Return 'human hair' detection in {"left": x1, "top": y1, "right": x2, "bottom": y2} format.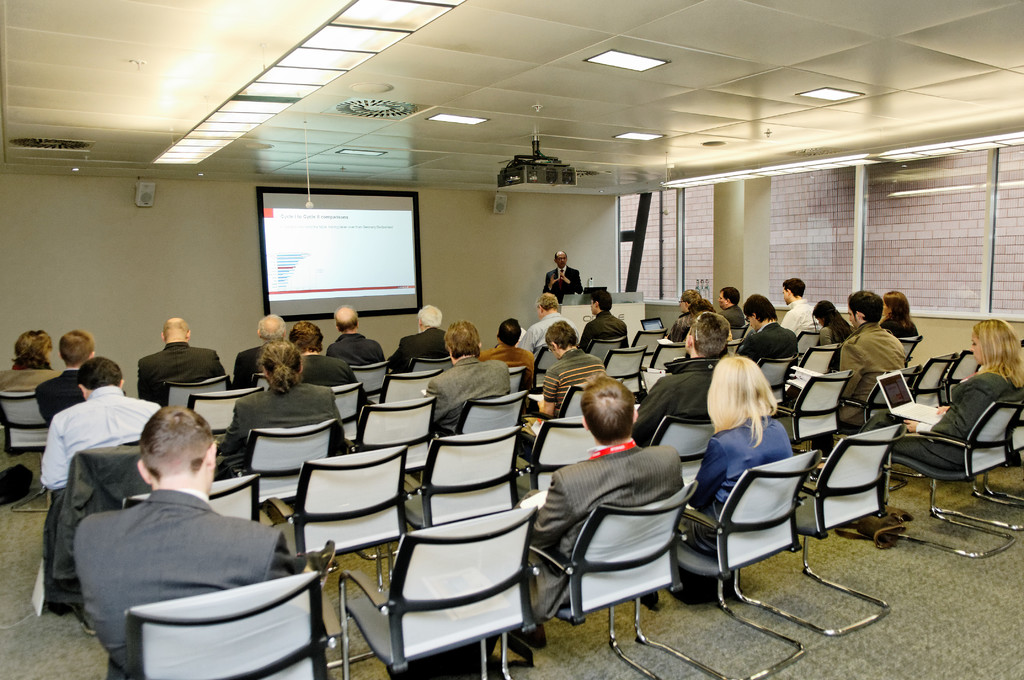
{"left": 289, "top": 319, "right": 324, "bottom": 356}.
